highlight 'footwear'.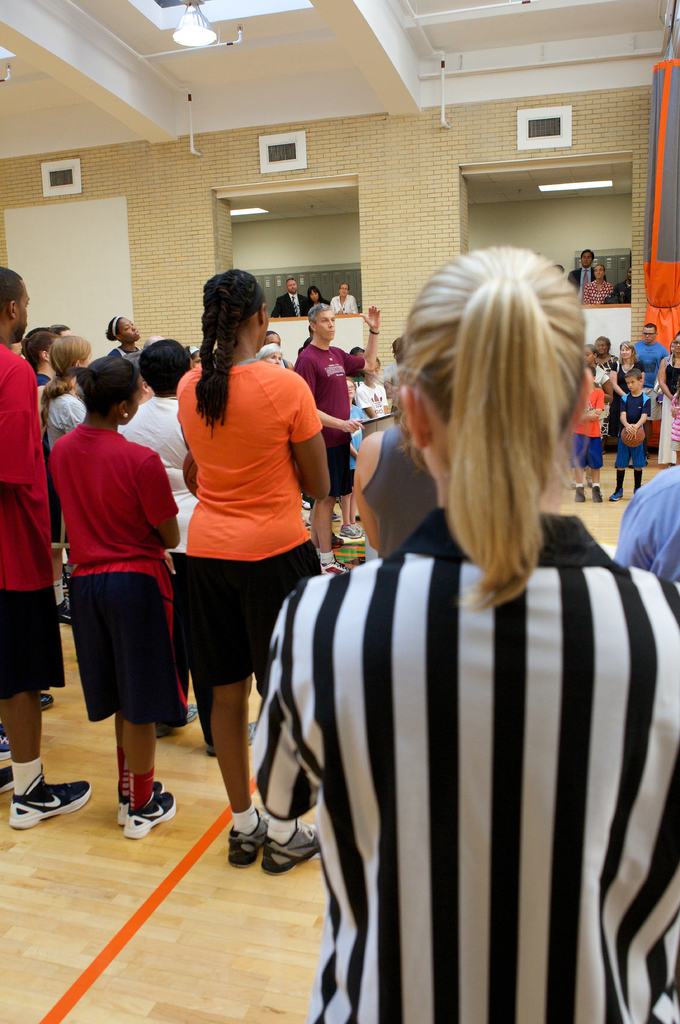
Highlighted region: left=262, top=812, right=324, bottom=875.
